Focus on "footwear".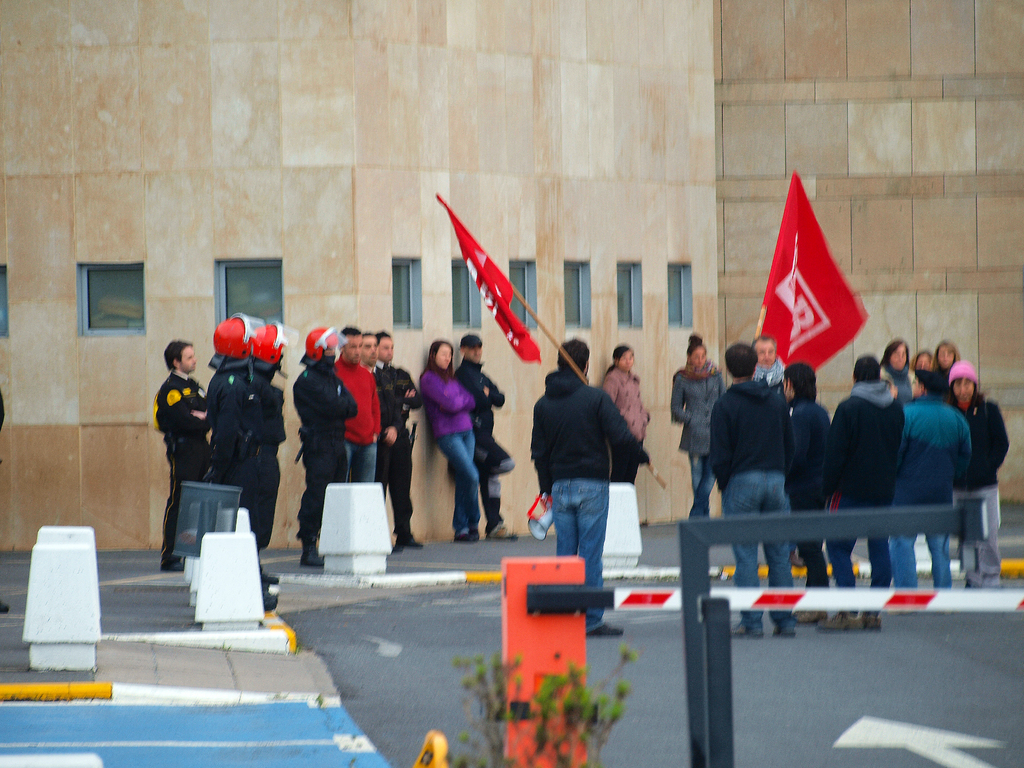
Focused at crop(790, 610, 828, 622).
